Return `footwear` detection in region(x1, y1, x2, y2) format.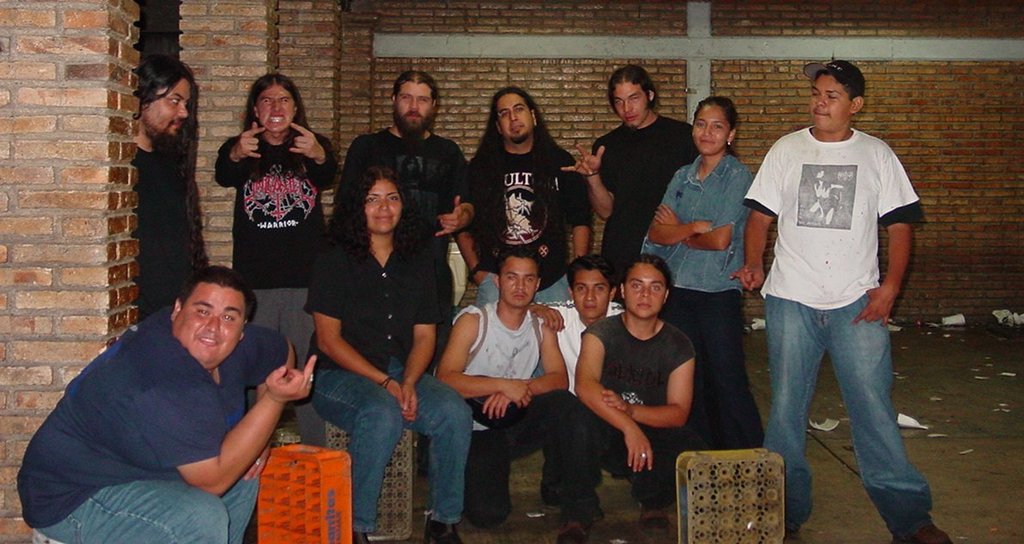
region(553, 511, 601, 543).
